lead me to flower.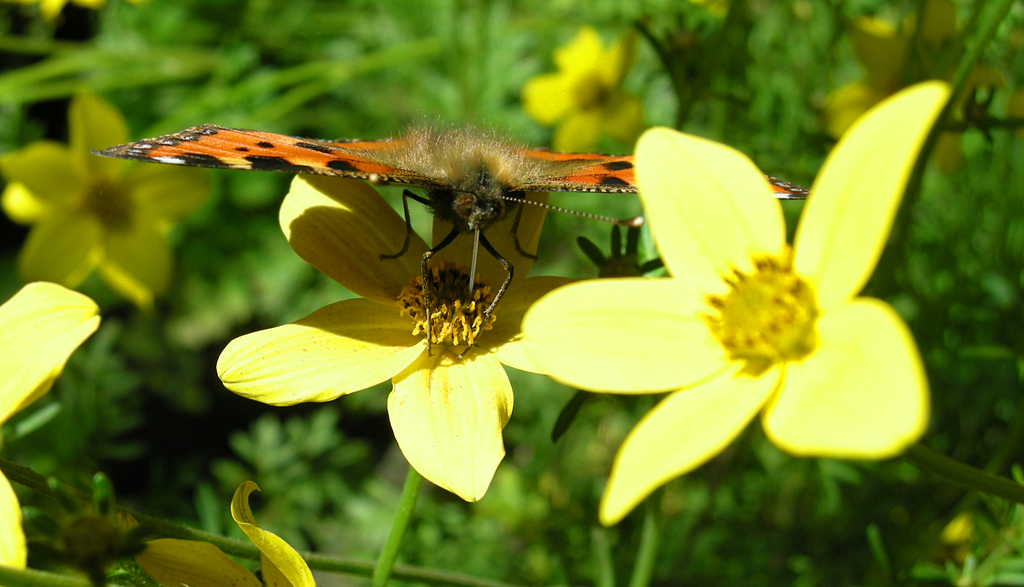
Lead to [left=146, top=488, right=318, bottom=586].
